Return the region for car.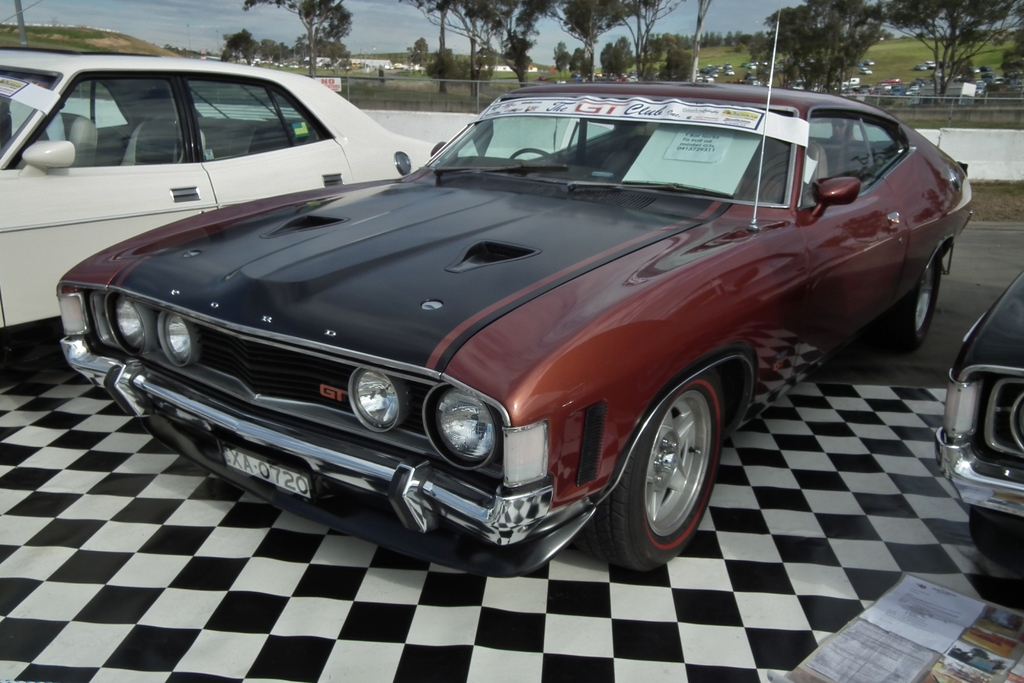
rect(931, 266, 1023, 547).
